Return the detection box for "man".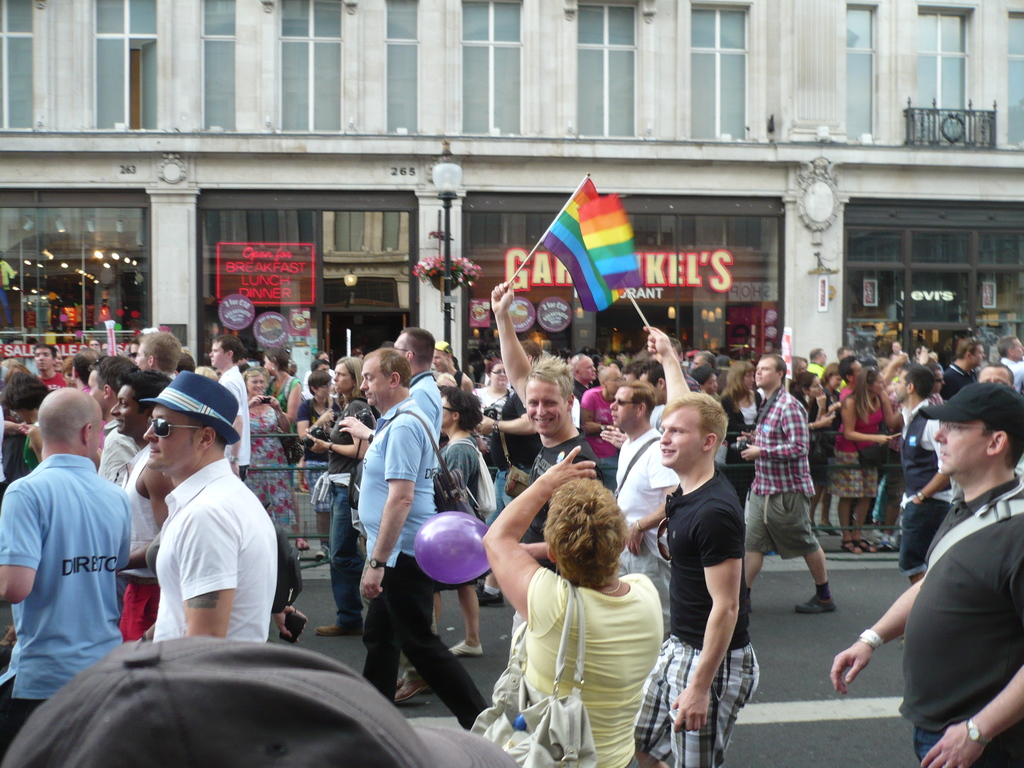
BBox(891, 357, 966, 584).
